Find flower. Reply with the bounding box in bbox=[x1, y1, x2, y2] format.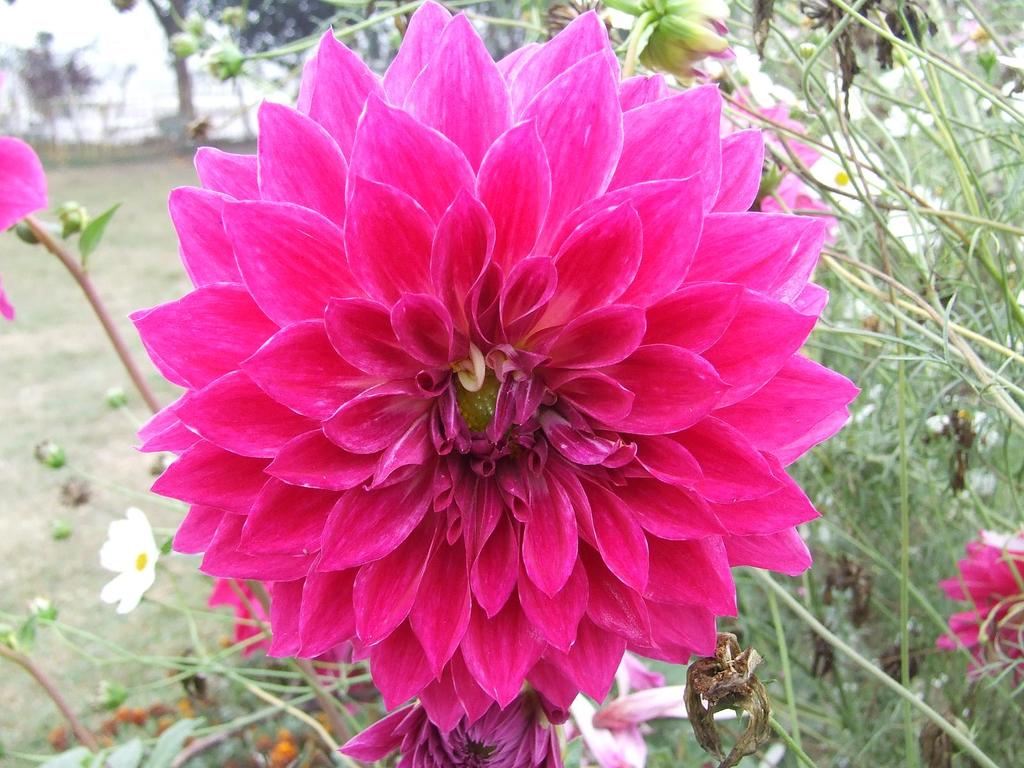
bbox=[566, 695, 646, 767].
